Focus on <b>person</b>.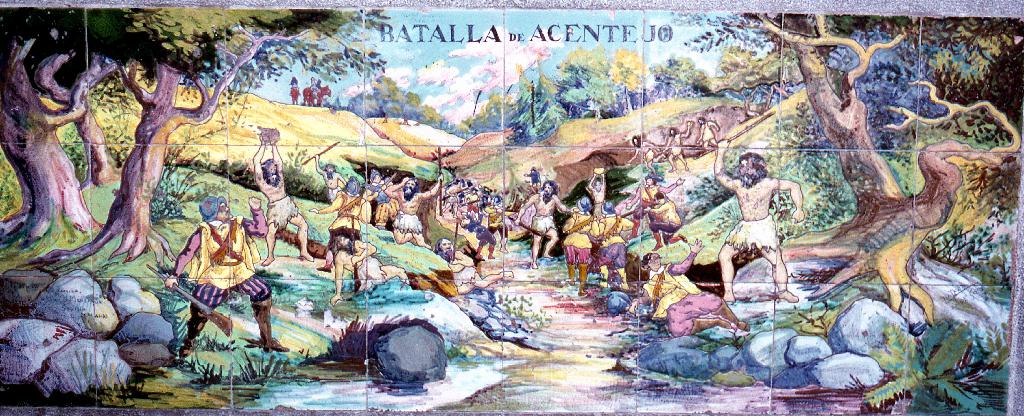
Focused at box(315, 155, 346, 207).
